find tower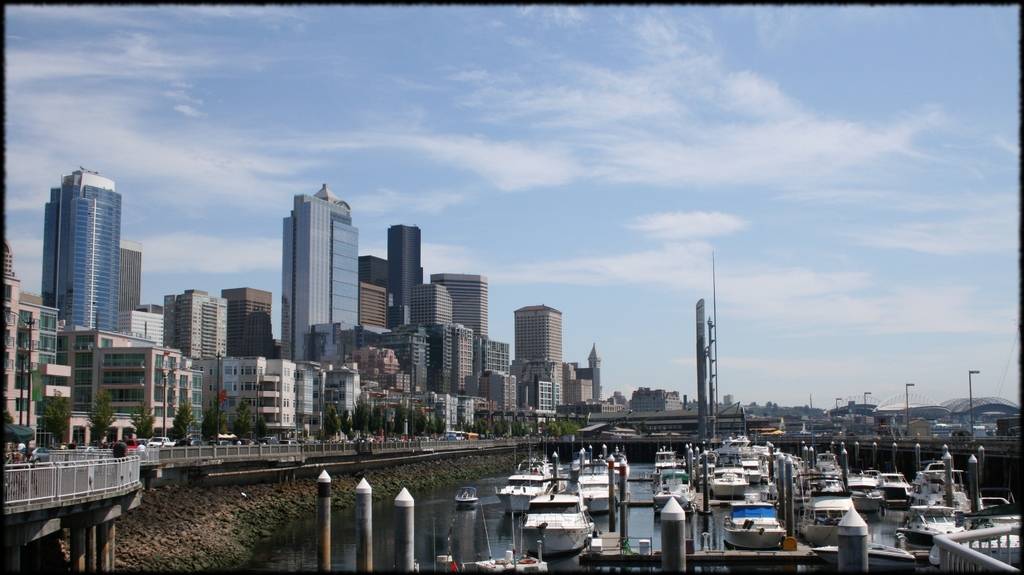
223,291,268,360
